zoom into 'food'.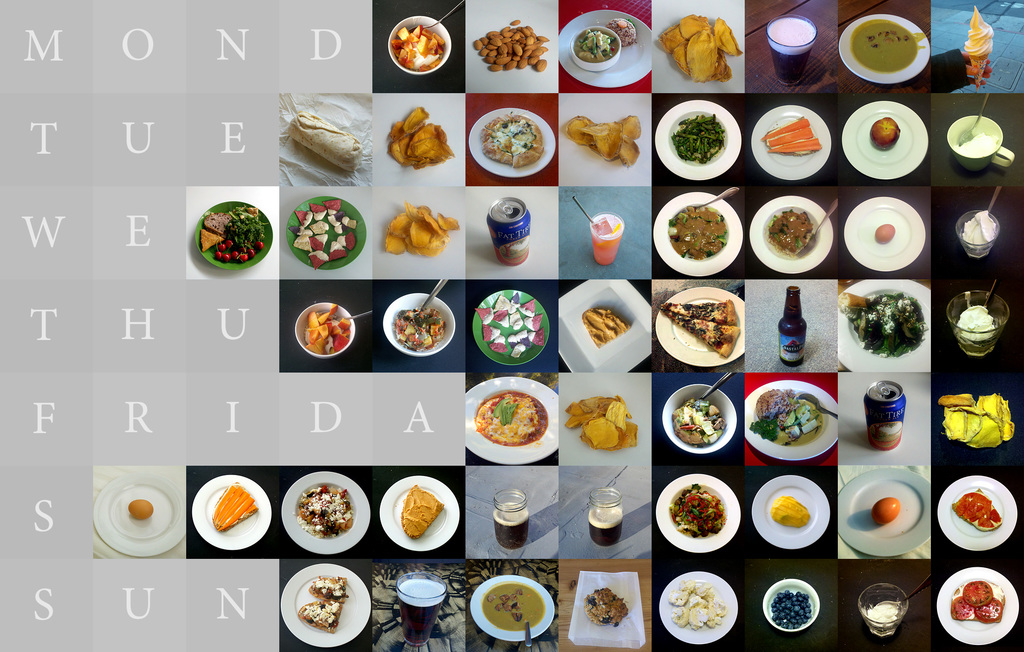
Zoom target: x1=581, y1=308, x2=632, y2=348.
